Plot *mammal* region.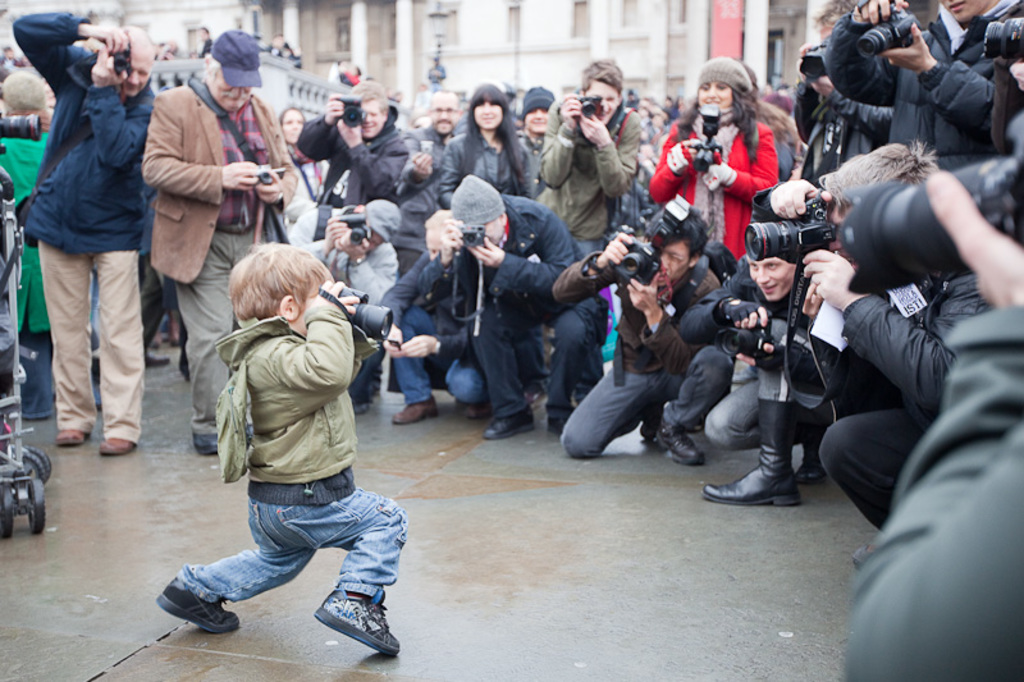
Plotted at (842, 92, 1023, 681).
